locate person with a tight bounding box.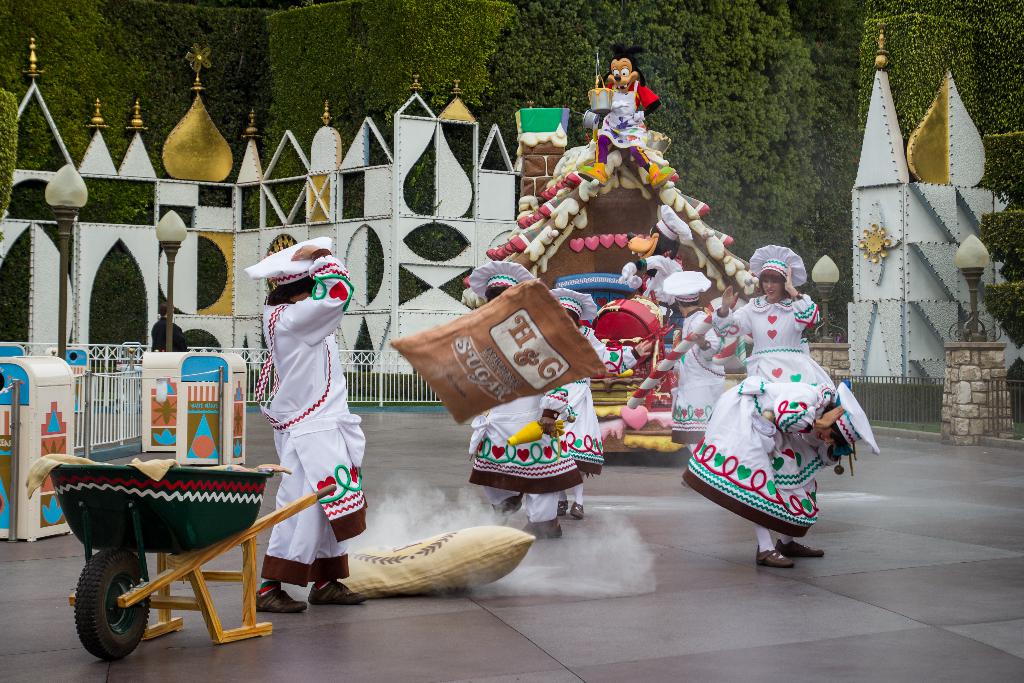
(left=240, top=210, right=365, bottom=616).
